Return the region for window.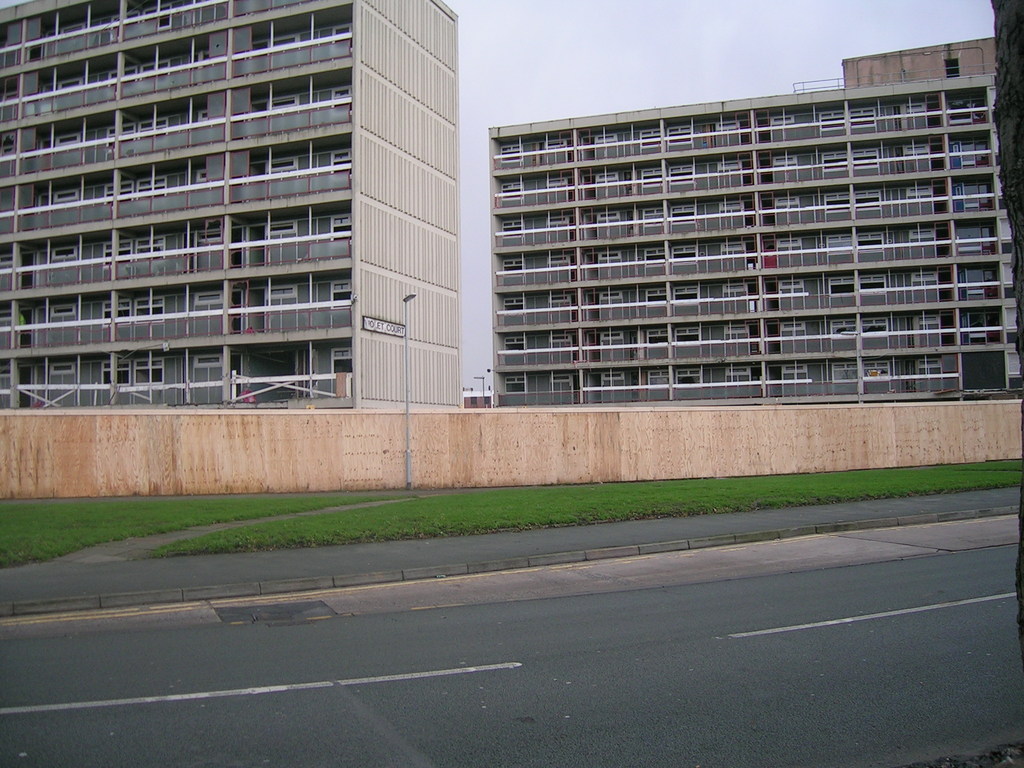
[823,148,847,168].
